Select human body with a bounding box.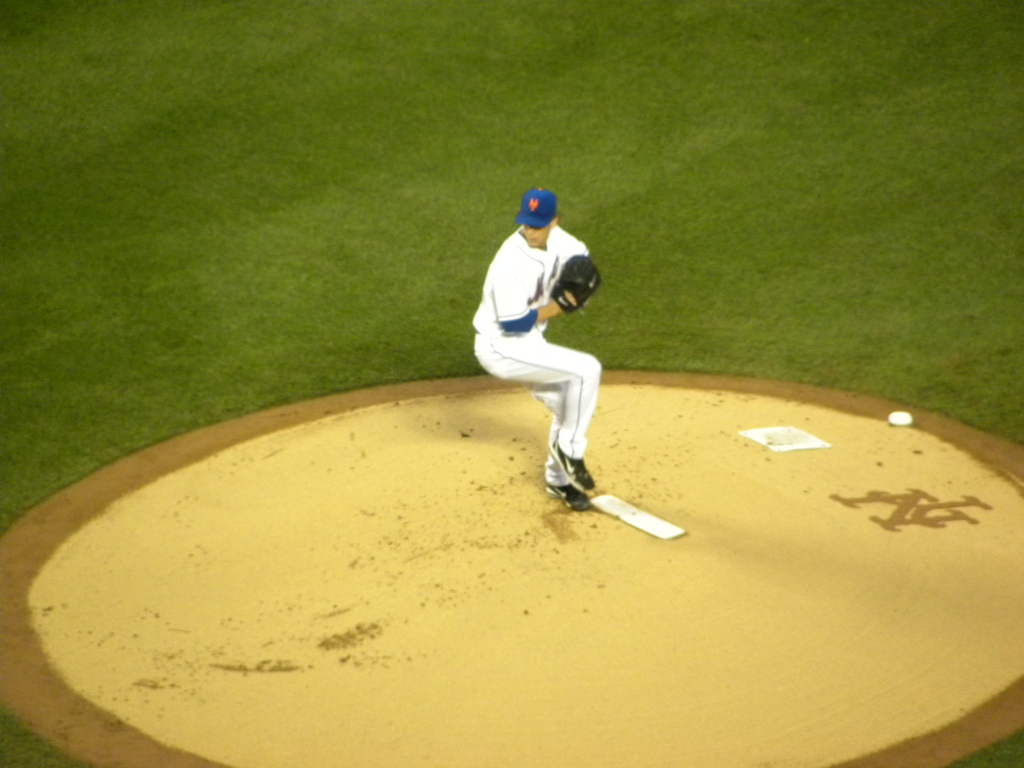
left=456, top=186, right=616, bottom=496.
